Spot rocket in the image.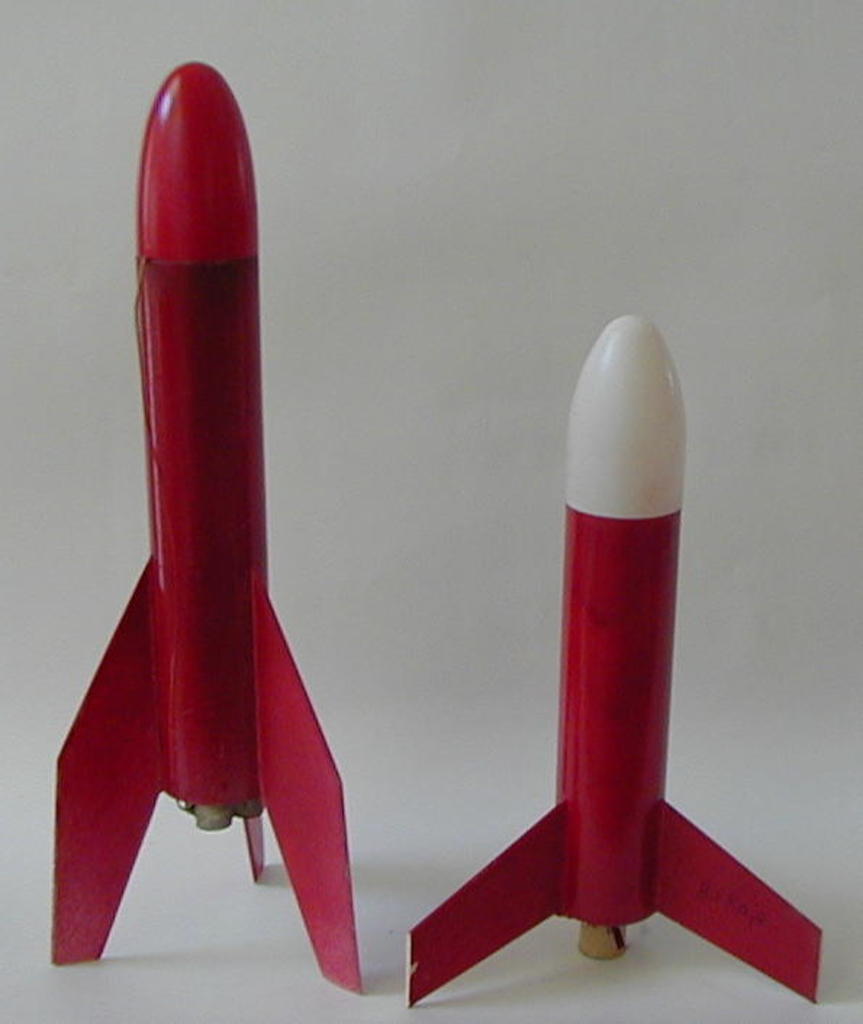
rocket found at box(51, 58, 364, 1002).
